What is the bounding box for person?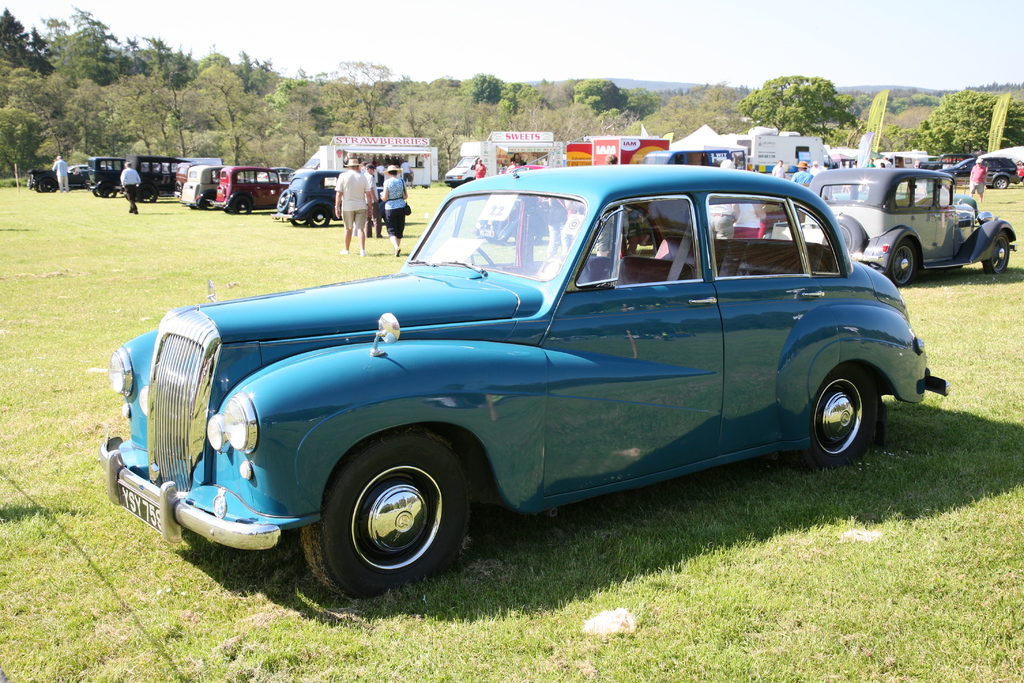
<box>880,155,893,167</box>.
